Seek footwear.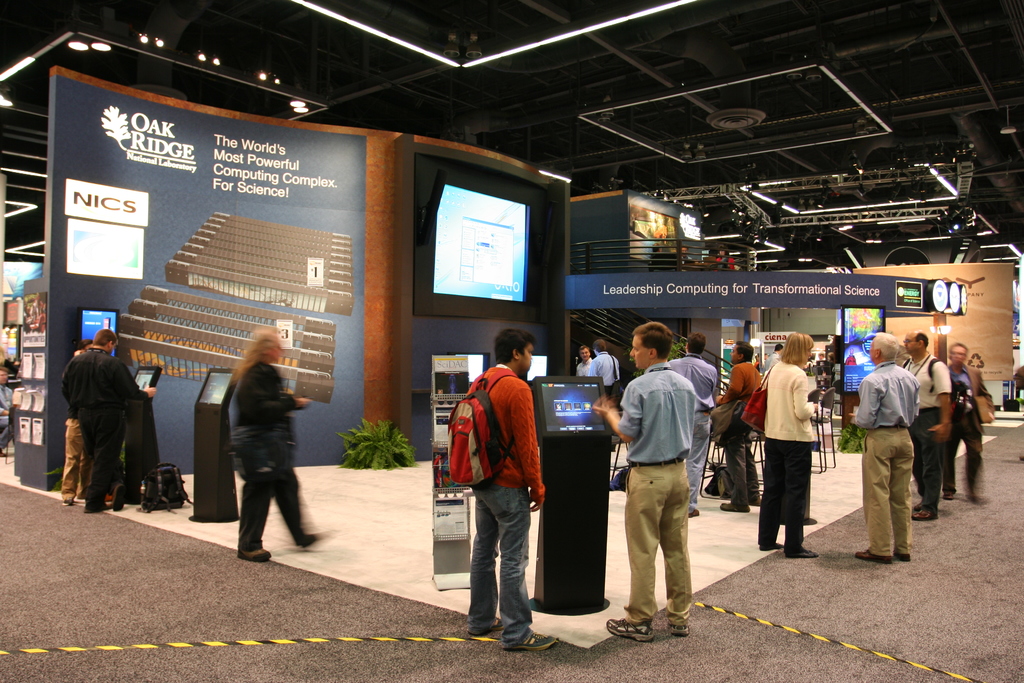
[x1=757, y1=540, x2=783, y2=550].
